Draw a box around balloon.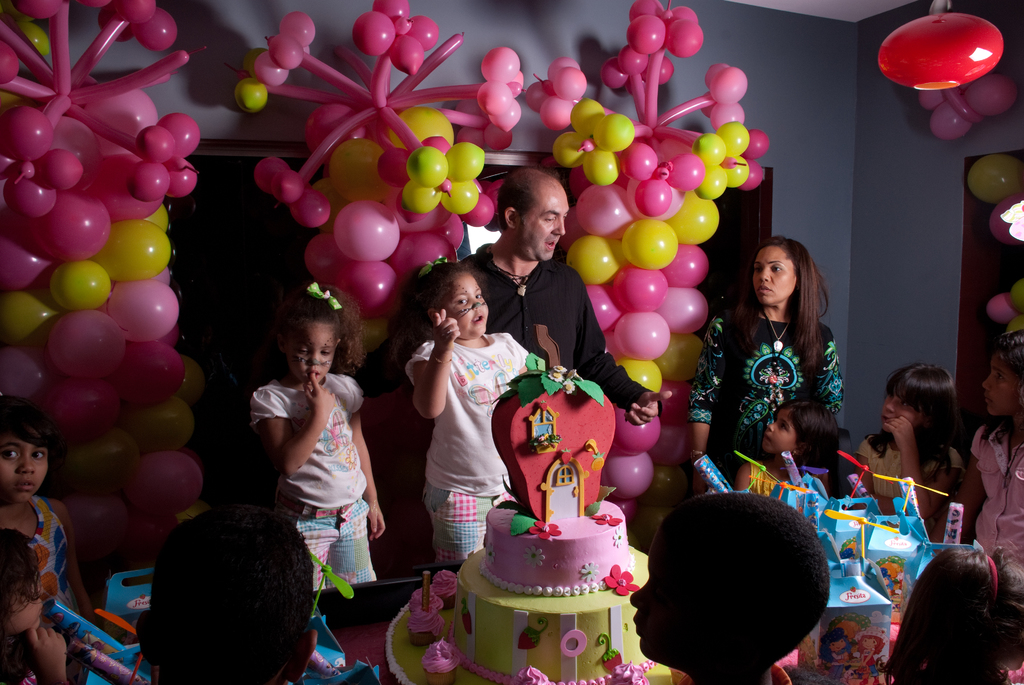
bbox=[372, 52, 394, 114].
